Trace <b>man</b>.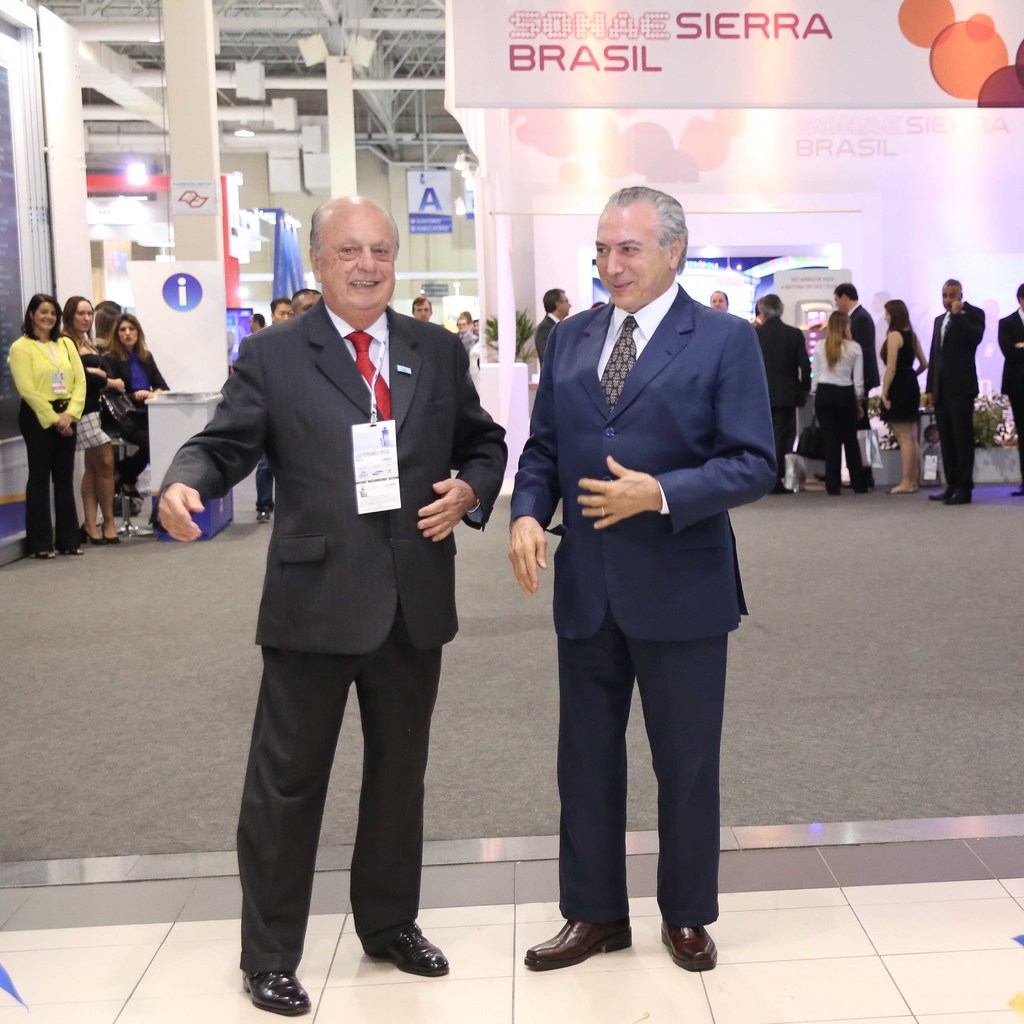
Traced to x1=257 y1=300 x2=295 y2=522.
